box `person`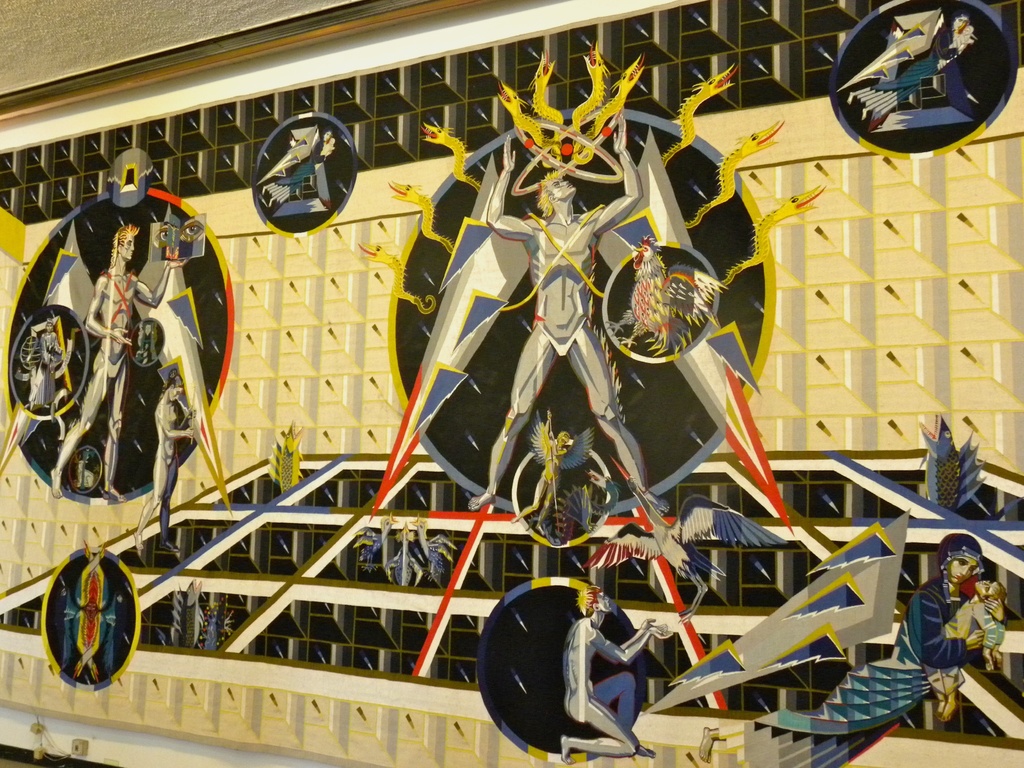
506, 430, 573, 524
